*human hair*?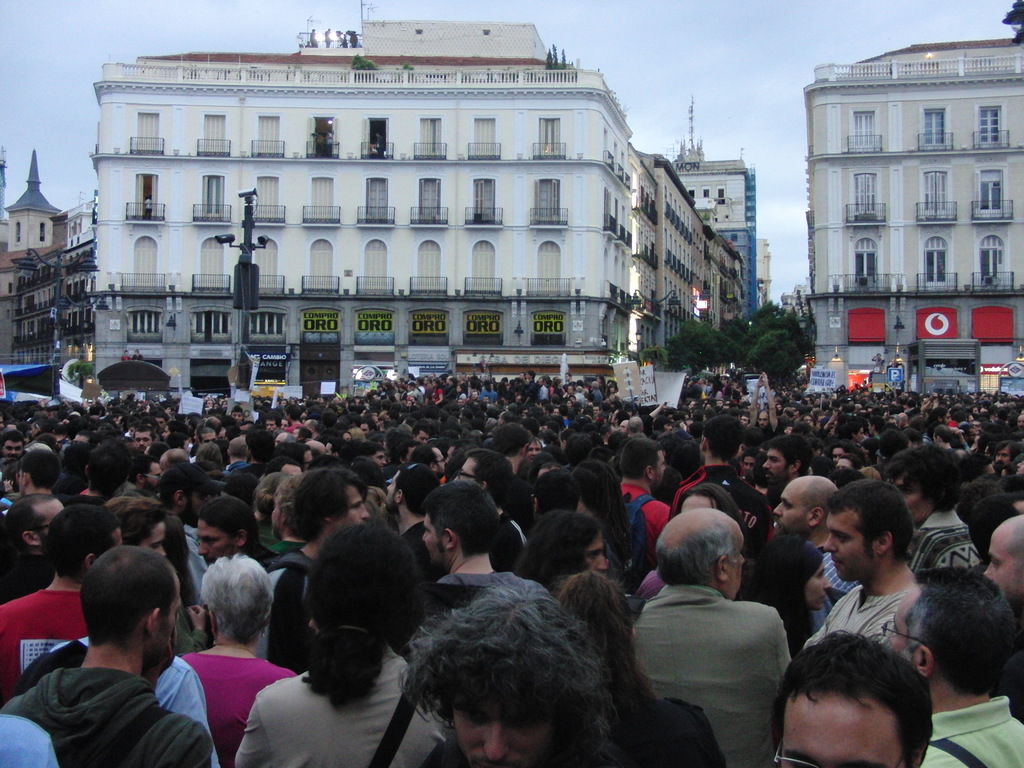
0/374/1023/563
